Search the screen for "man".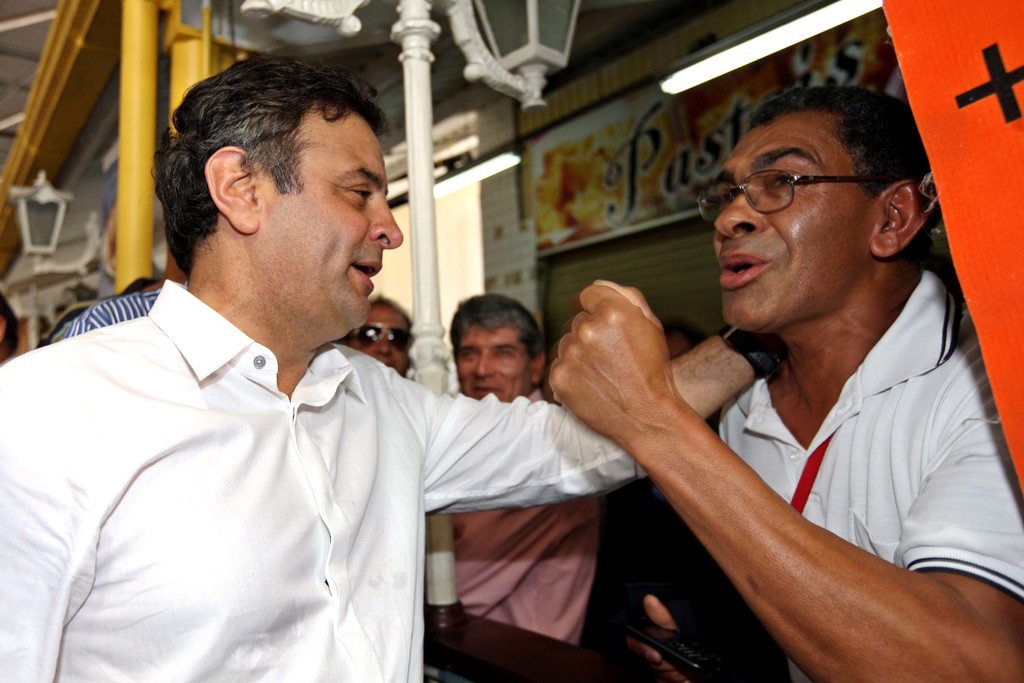
Found at <bbox>493, 42, 1011, 674</bbox>.
